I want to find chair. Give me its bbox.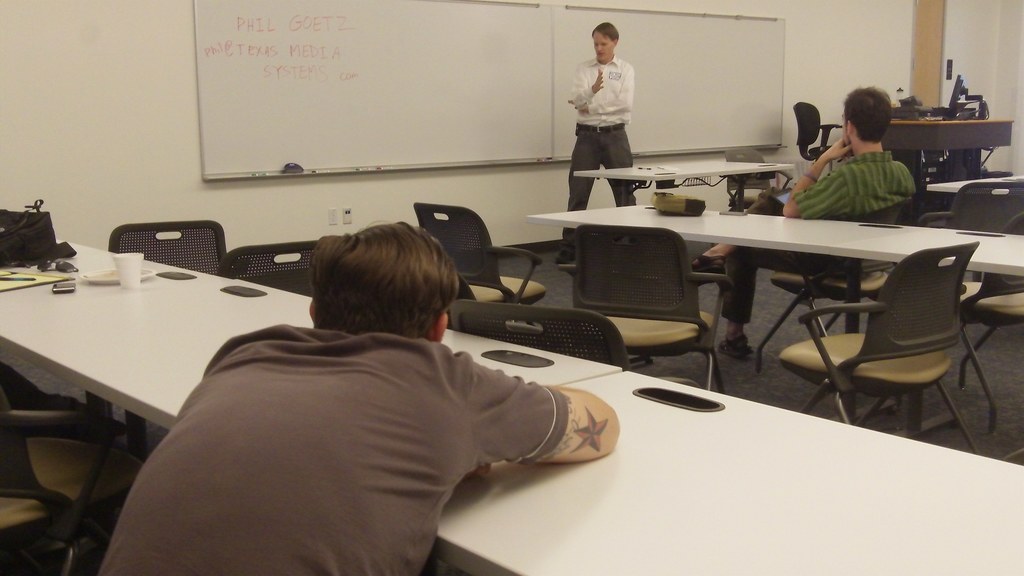
[451, 298, 706, 387].
